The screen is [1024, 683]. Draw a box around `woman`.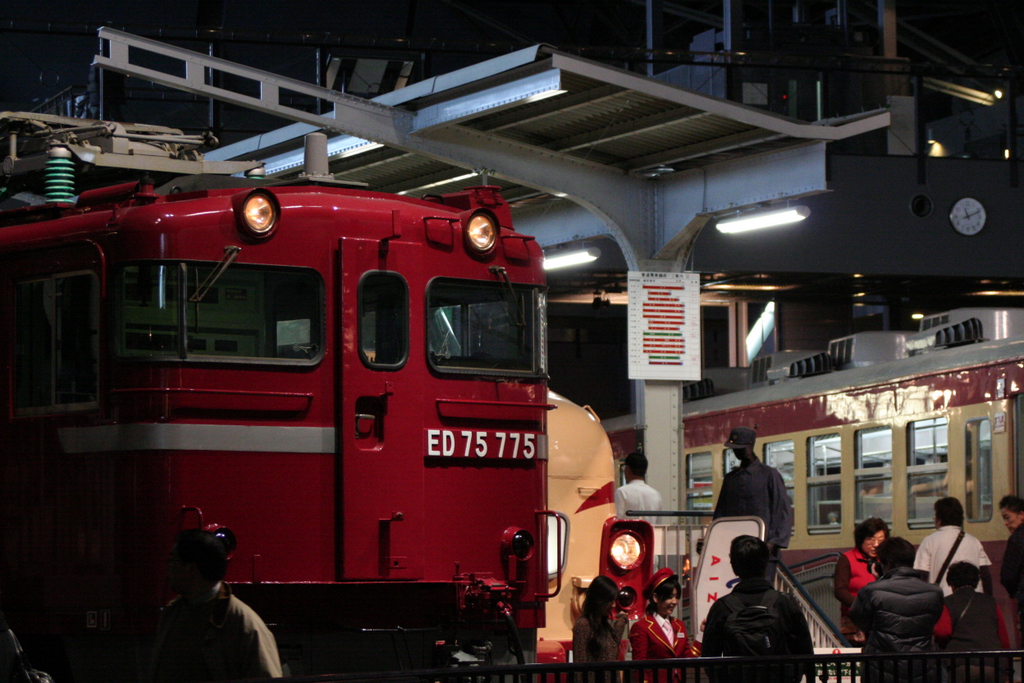
bbox=(579, 581, 629, 682).
